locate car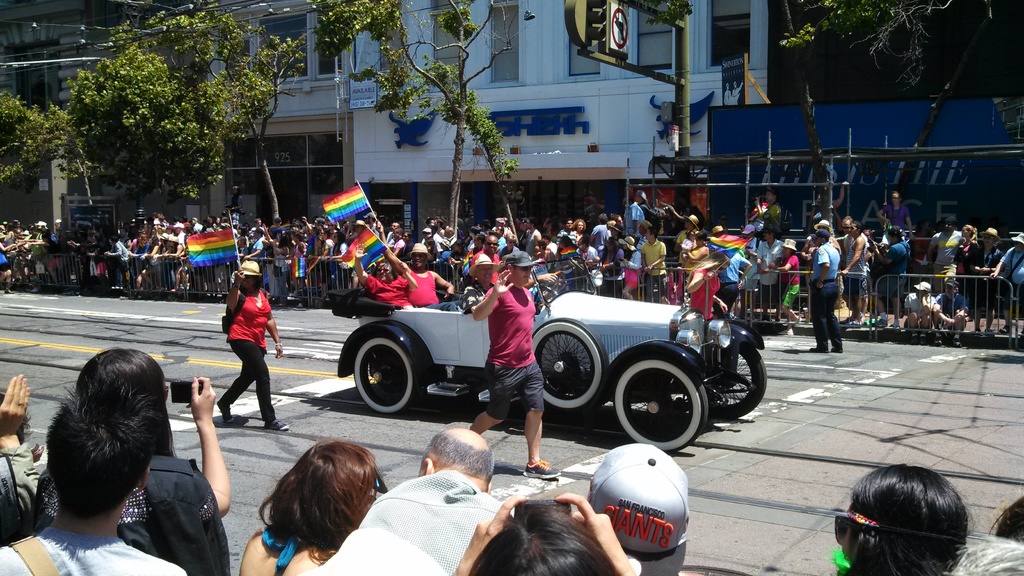
region(325, 253, 767, 454)
